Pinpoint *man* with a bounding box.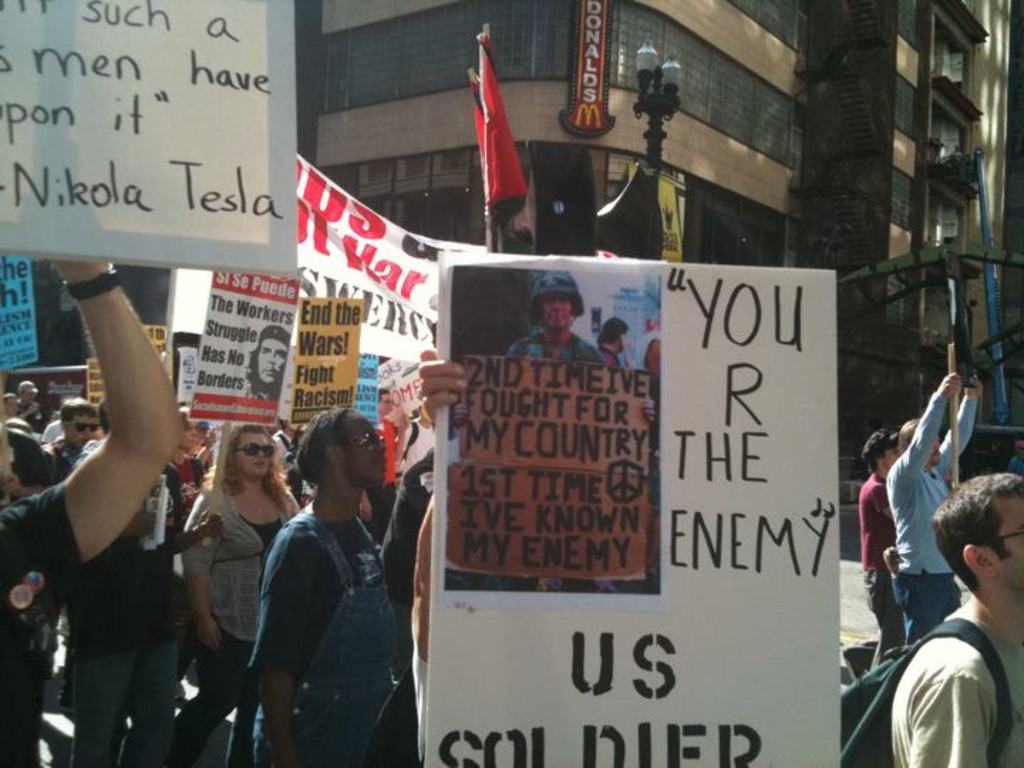
x1=238, y1=398, x2=412, y2=764.
